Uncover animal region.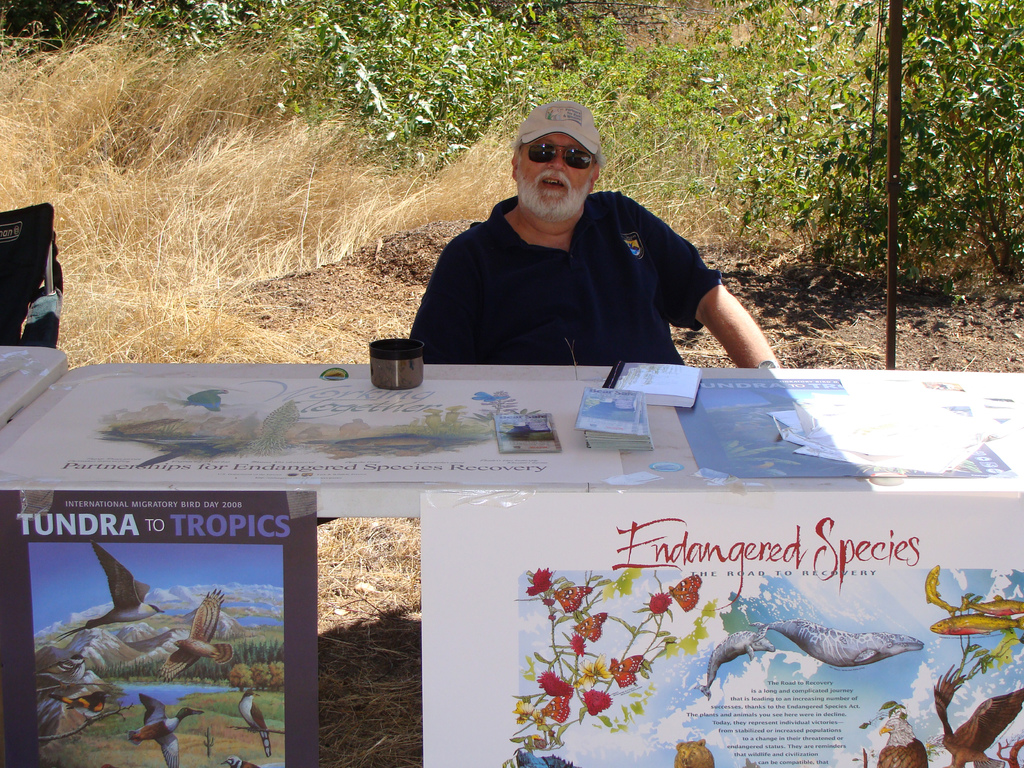
Uncovered: 746, 616, 923, 669.
